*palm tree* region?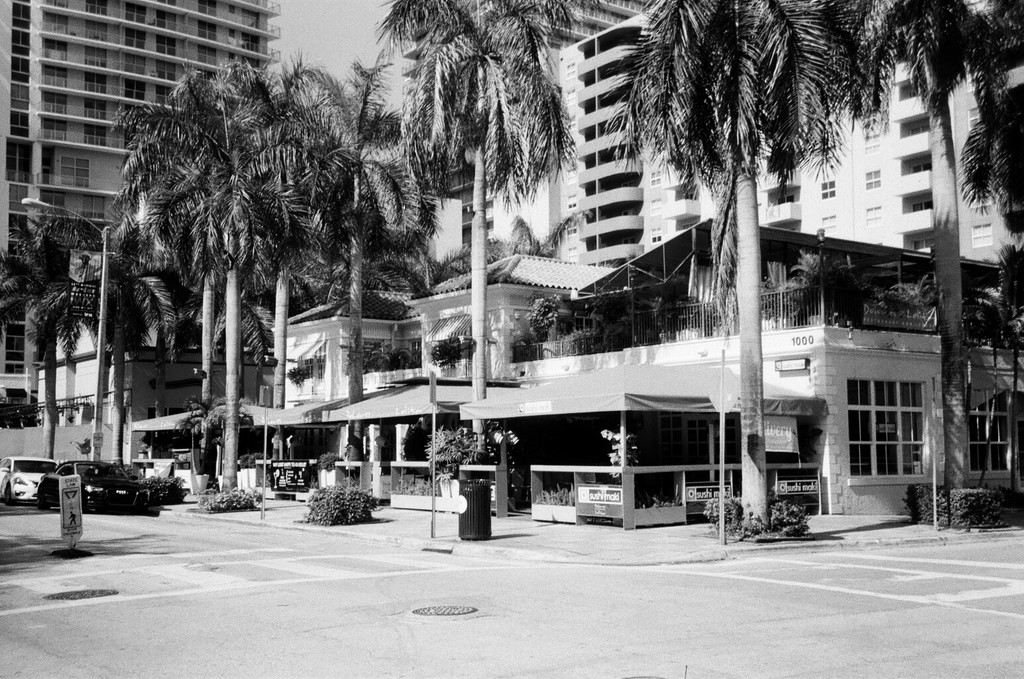
622, 0, 811, 462
